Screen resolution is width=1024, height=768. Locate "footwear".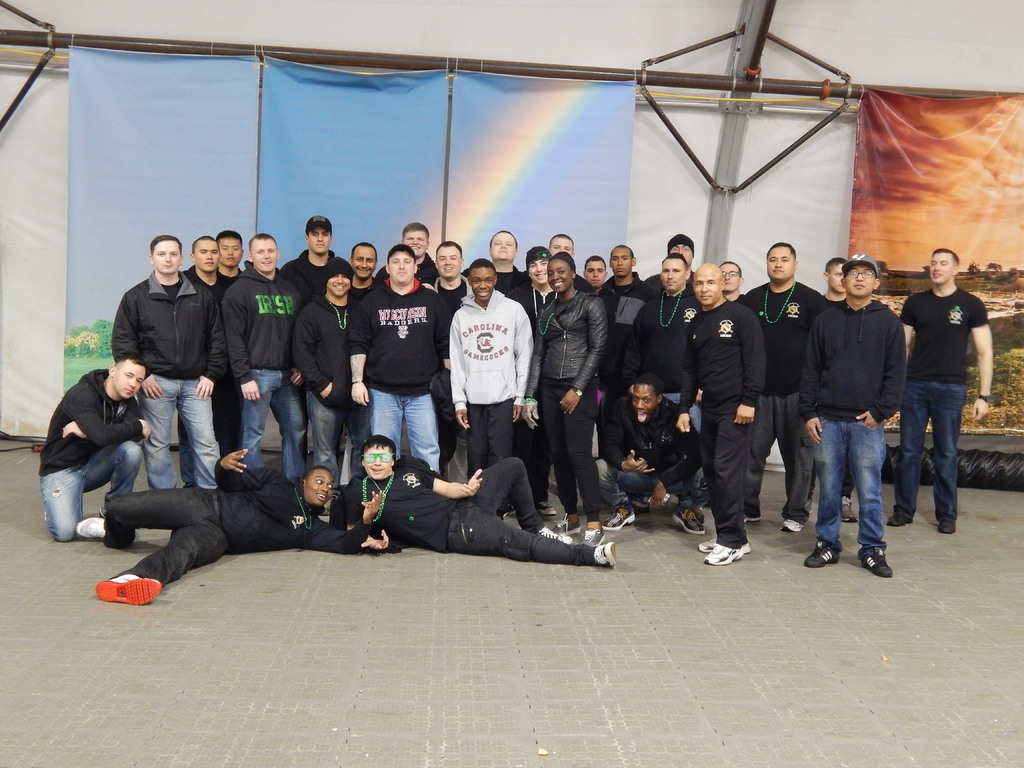
75/515/111/540.
